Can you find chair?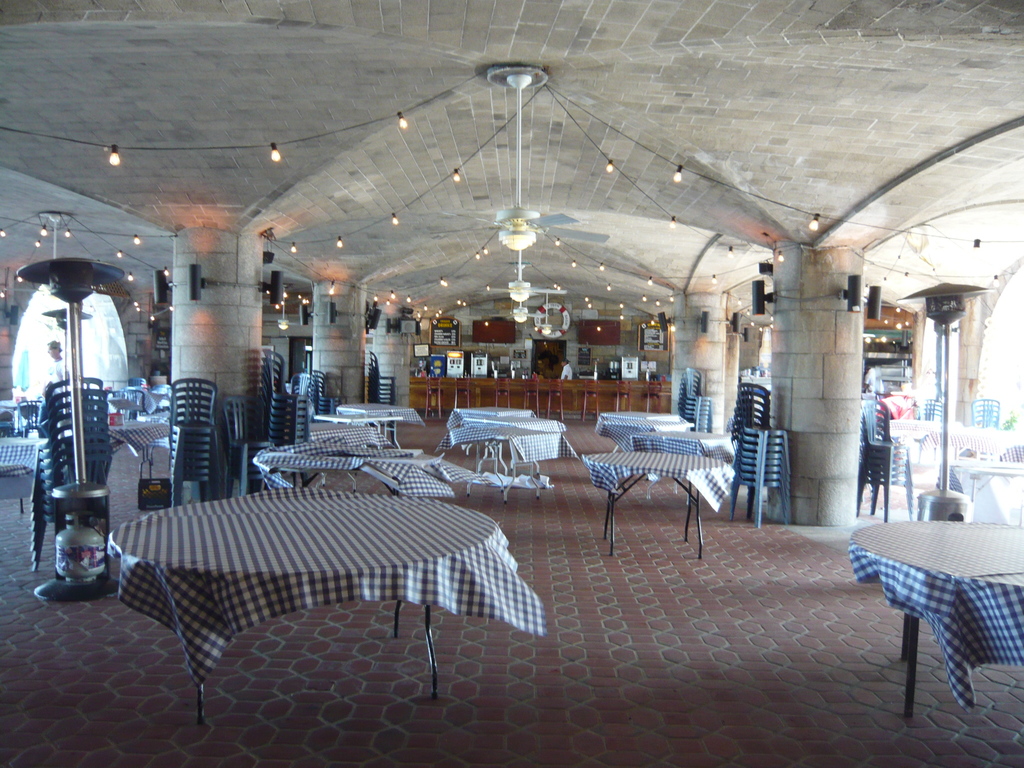
Yes, bounding box: (x1=497, y1=376, x2=511, y2=408).
